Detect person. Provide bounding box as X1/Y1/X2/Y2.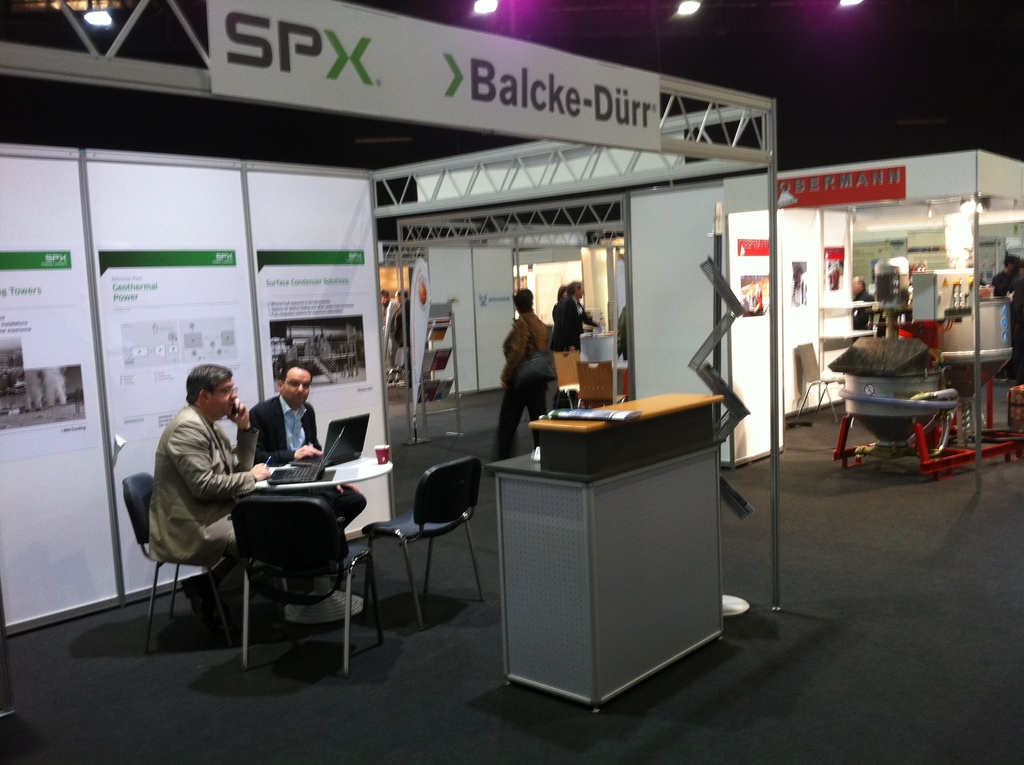
388/290/410/367.
